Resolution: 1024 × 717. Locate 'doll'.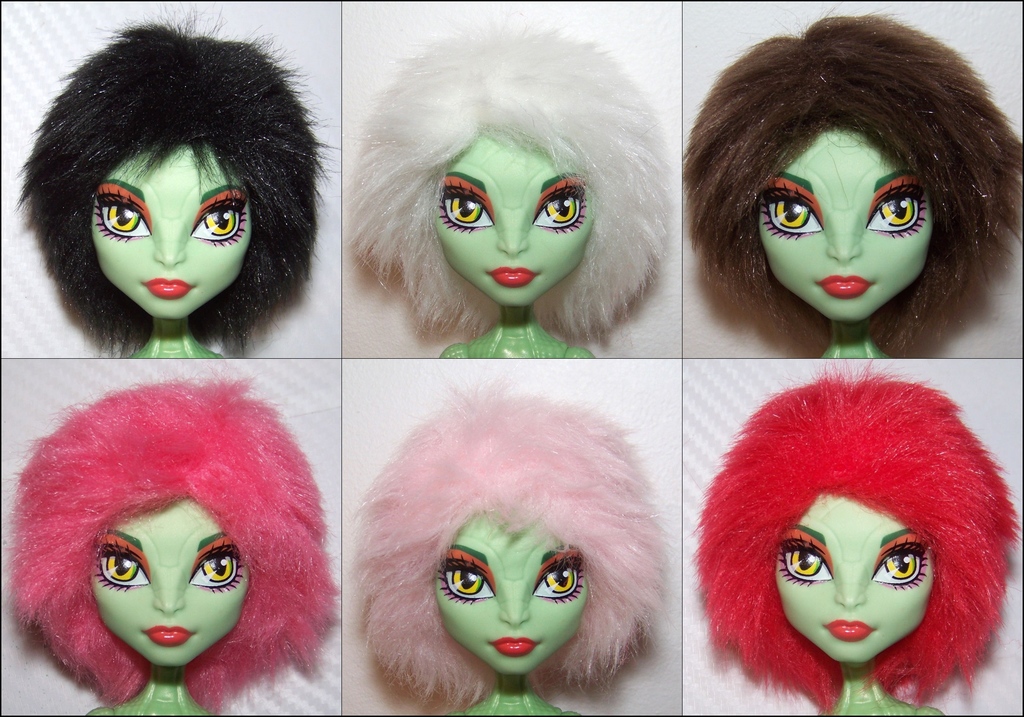
{"x1": 34, "y1": 31, "x2": 316, "y2": 364}.
